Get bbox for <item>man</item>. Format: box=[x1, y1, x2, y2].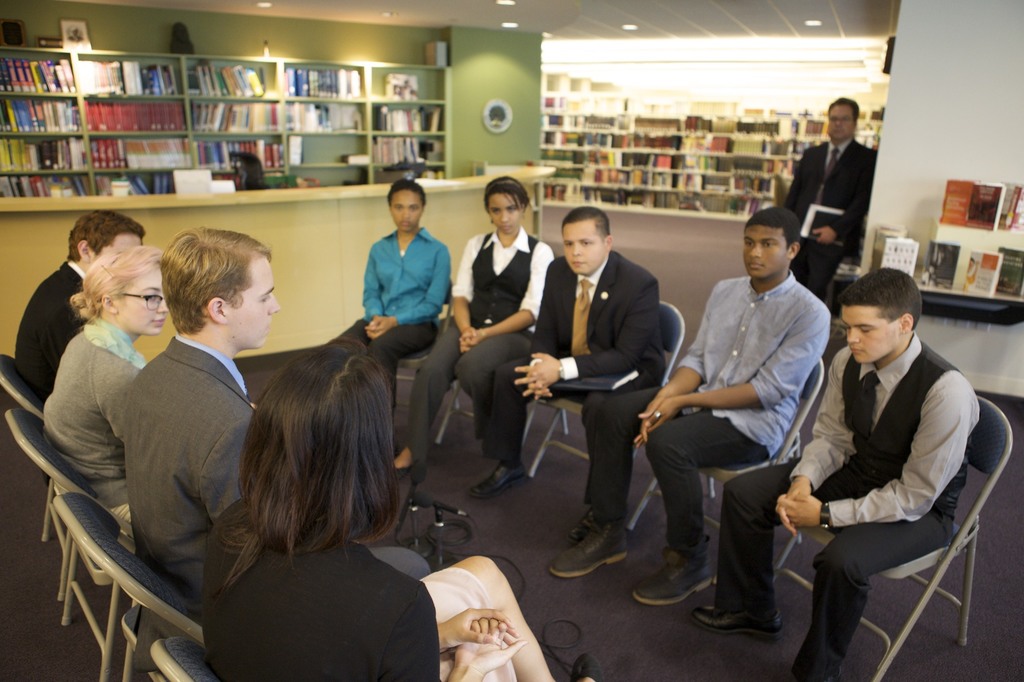
box=[120, 226, 431, 592].
